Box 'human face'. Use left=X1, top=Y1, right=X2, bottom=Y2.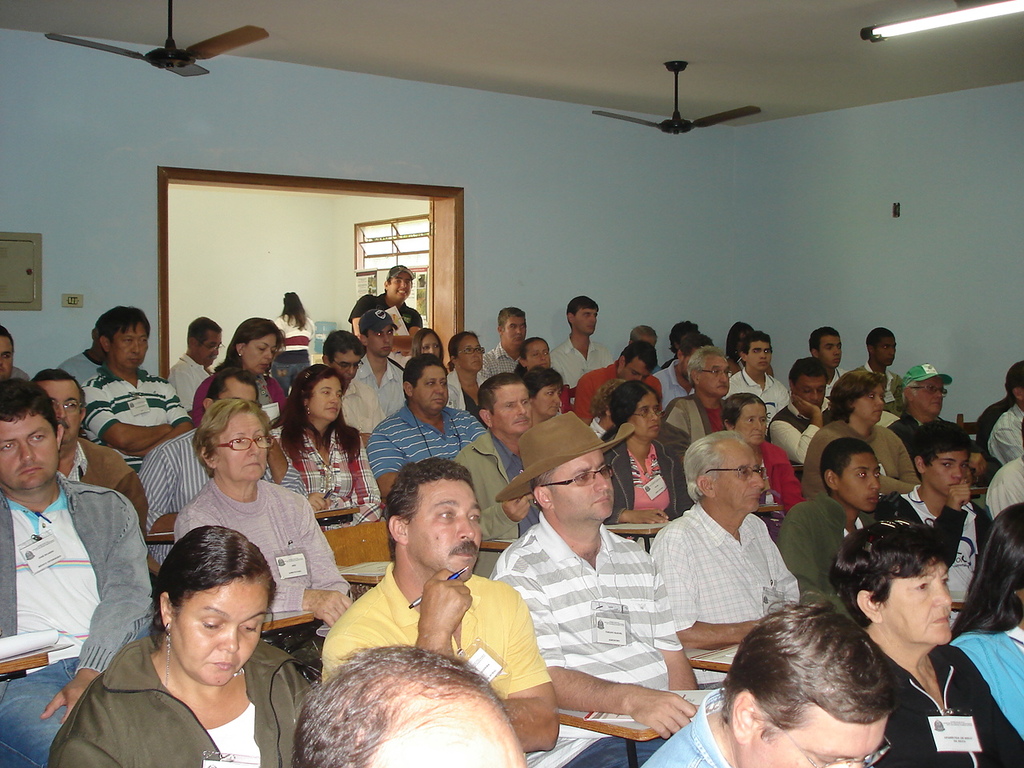
left=0, top=335, right=17, bottom=377.
